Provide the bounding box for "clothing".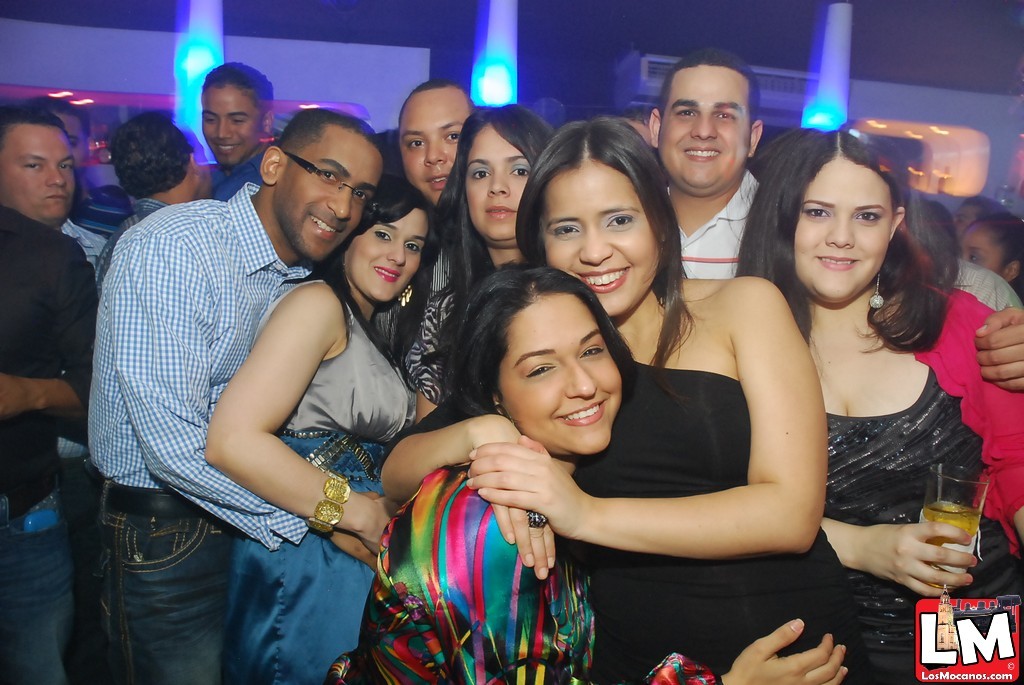
(945, 257, 1018, 314).
